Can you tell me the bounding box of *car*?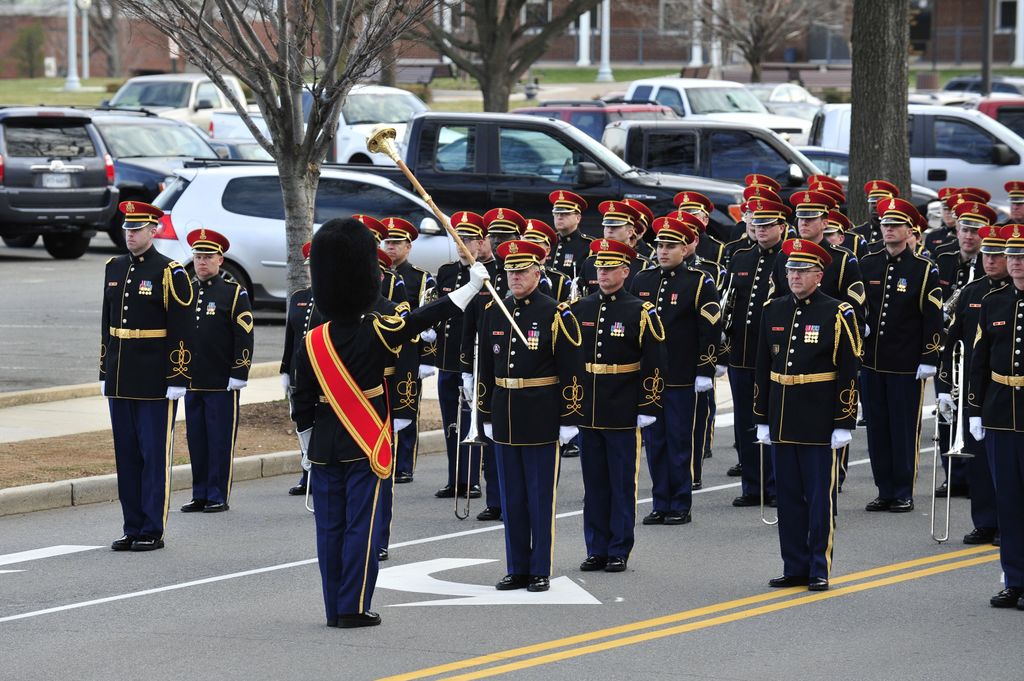
[x1=75, y1=102, x2=224, y2=250].
